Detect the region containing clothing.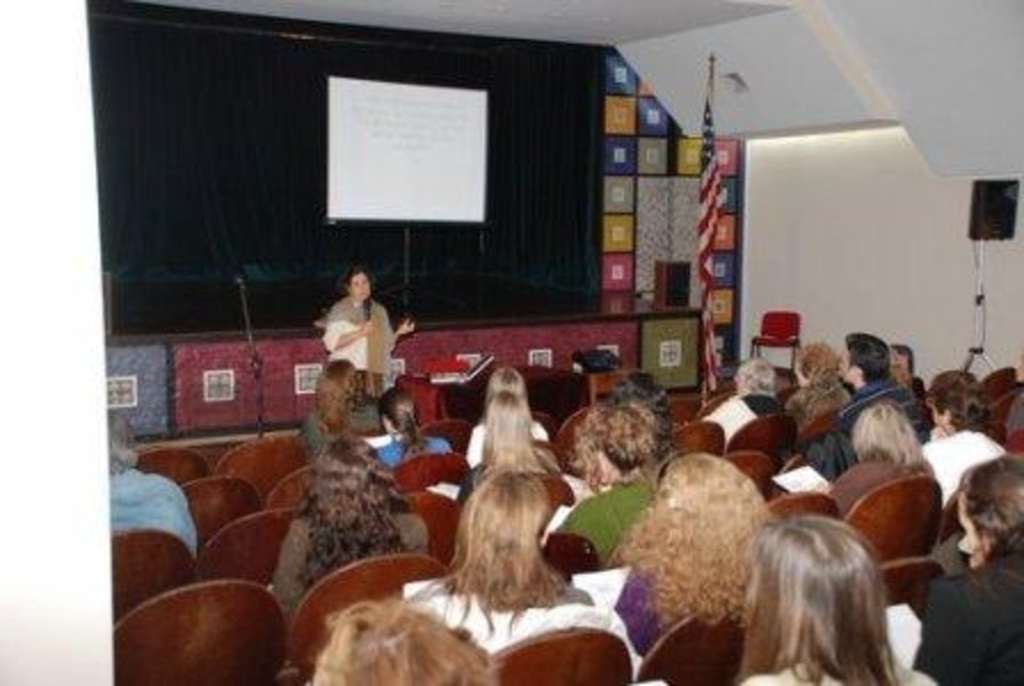
box=[302, 412, 382, 460].
